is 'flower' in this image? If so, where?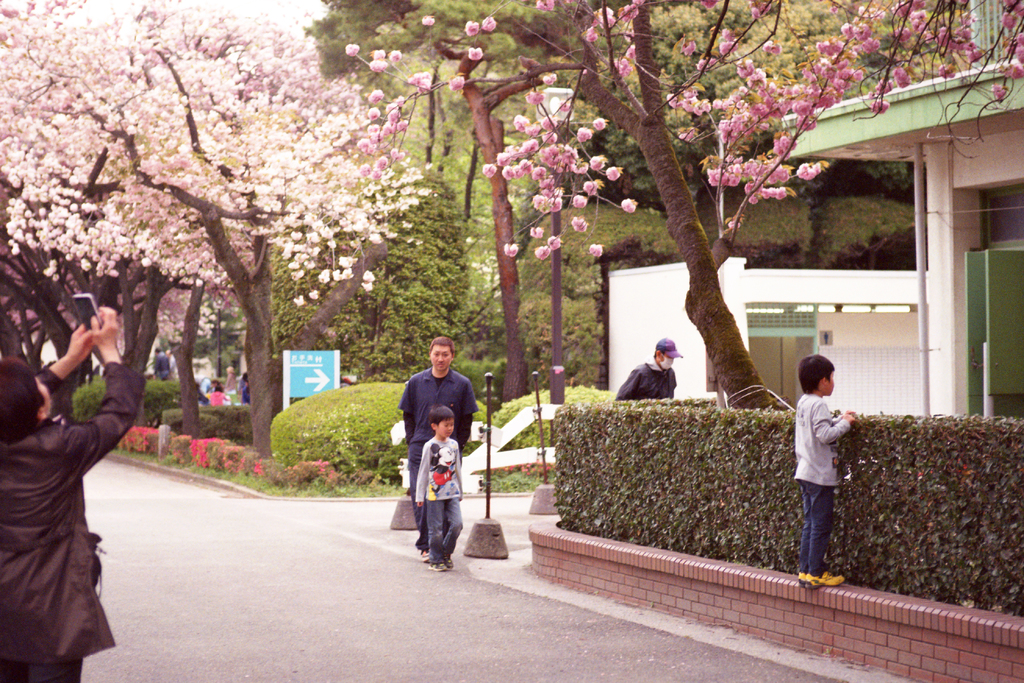
Yes, at 501/240/518/259.
